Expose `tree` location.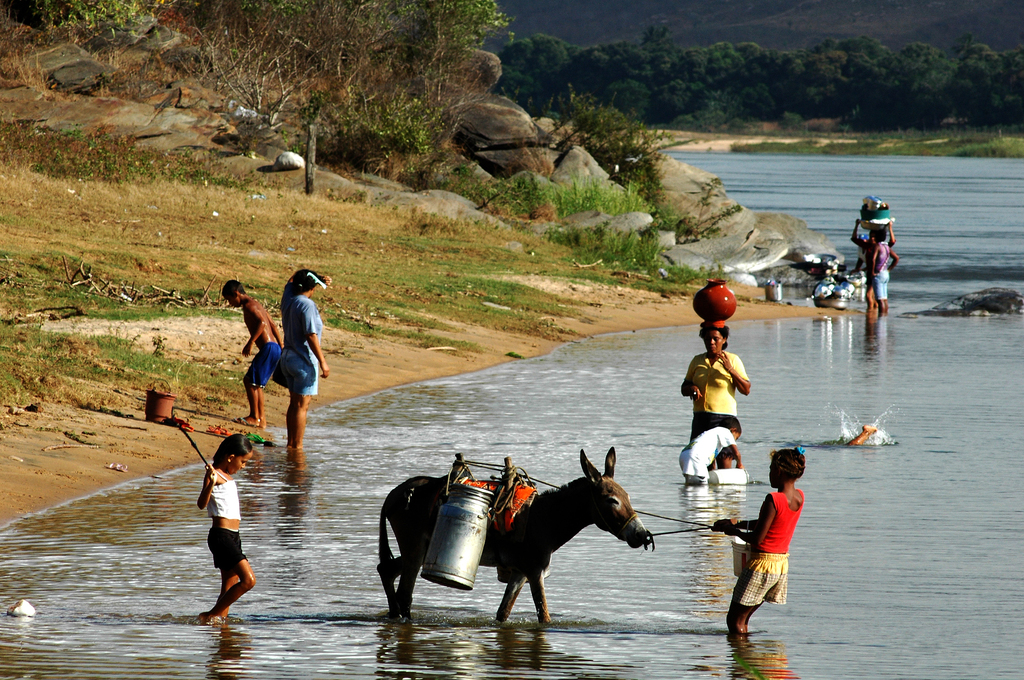
Exposed at detection(820, 36, 894, 124).
